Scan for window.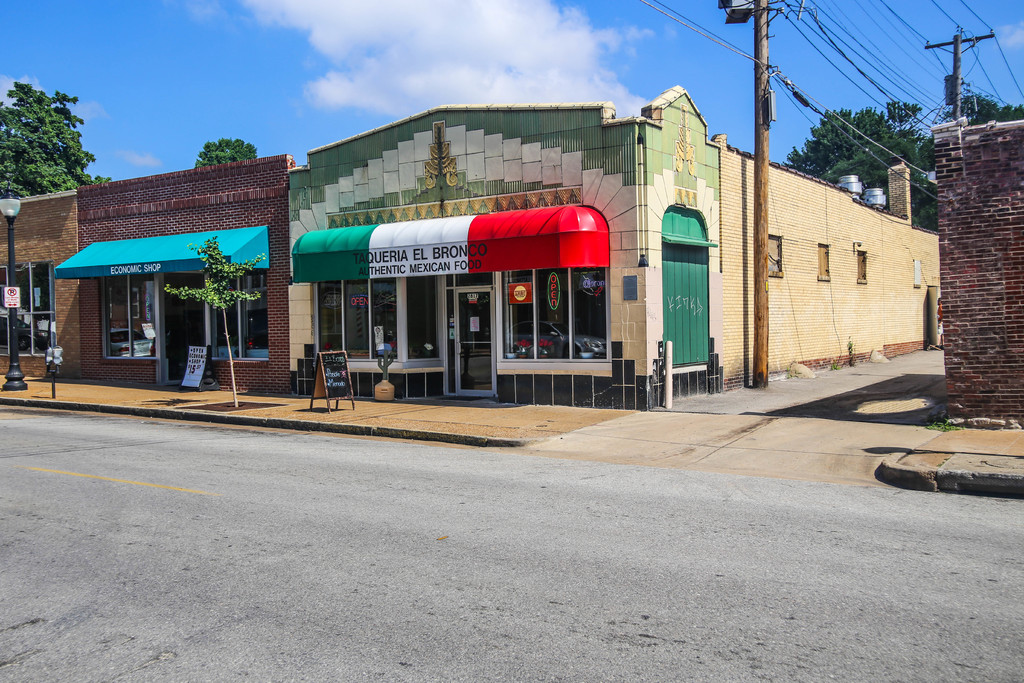
Scan result: box(214, 267, 266, 359).
